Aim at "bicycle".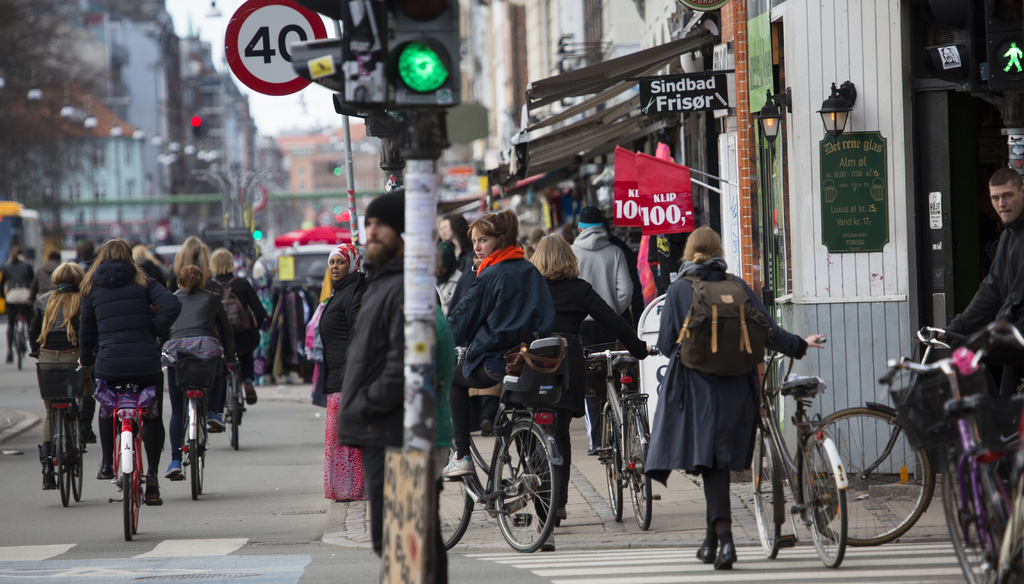
Aimed at [751, 334, 844, 567].
